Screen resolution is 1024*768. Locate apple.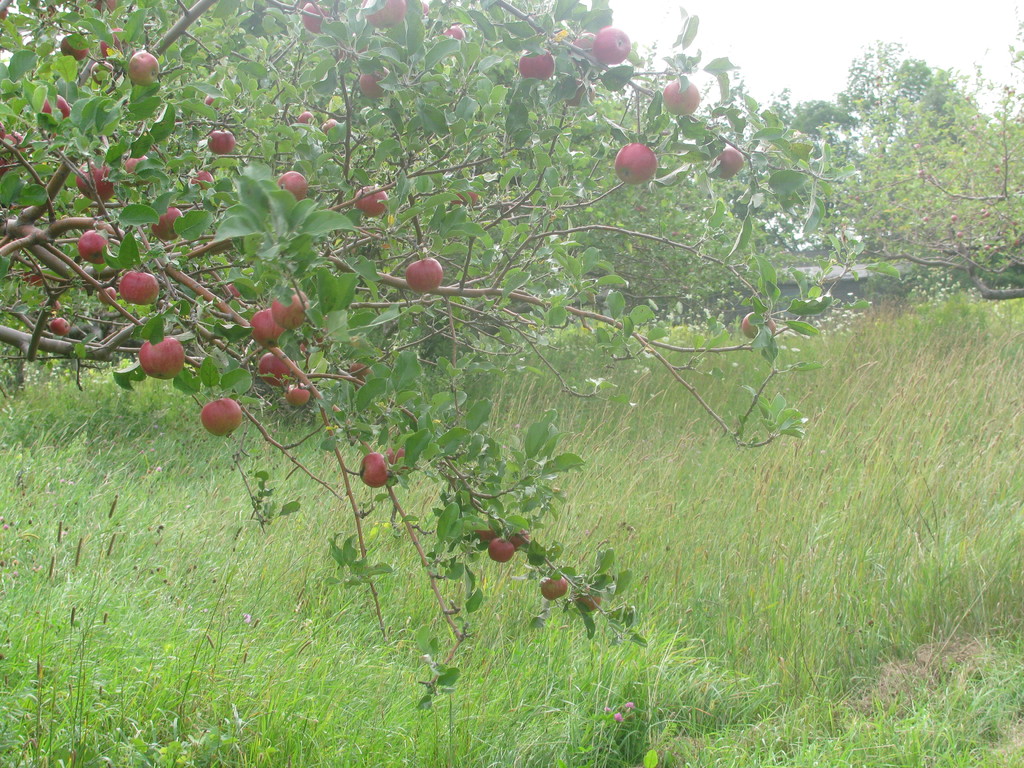
[475, 516, 501, 540].
